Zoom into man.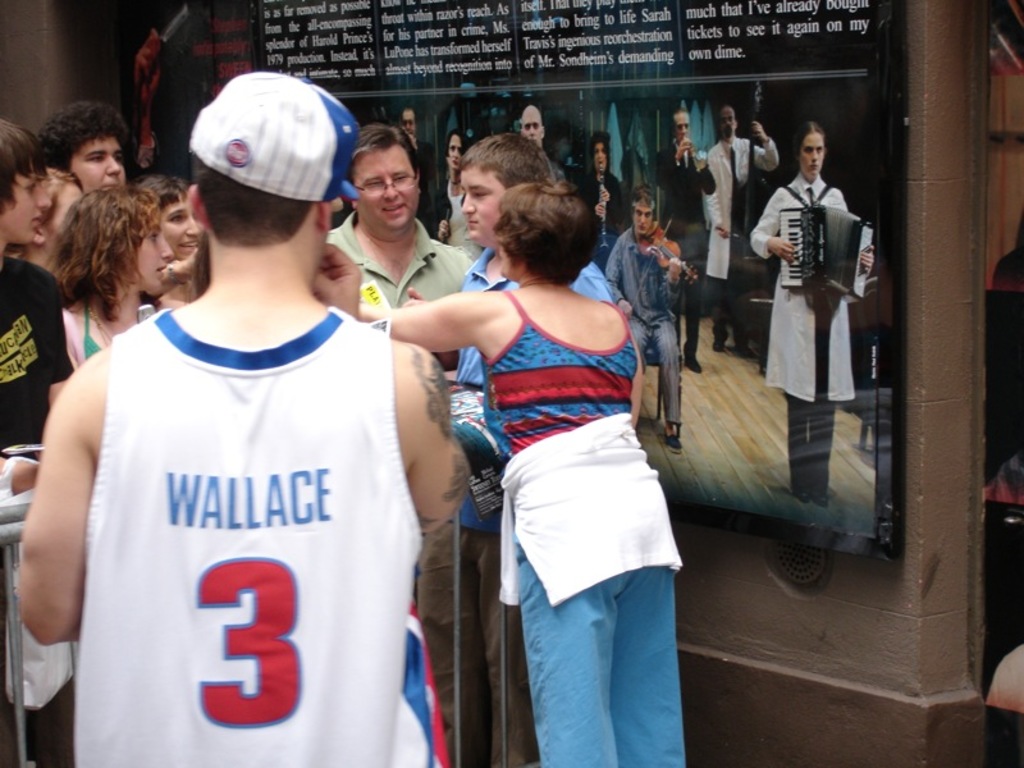
Zoom target: region(19, 69, 467, 767).
